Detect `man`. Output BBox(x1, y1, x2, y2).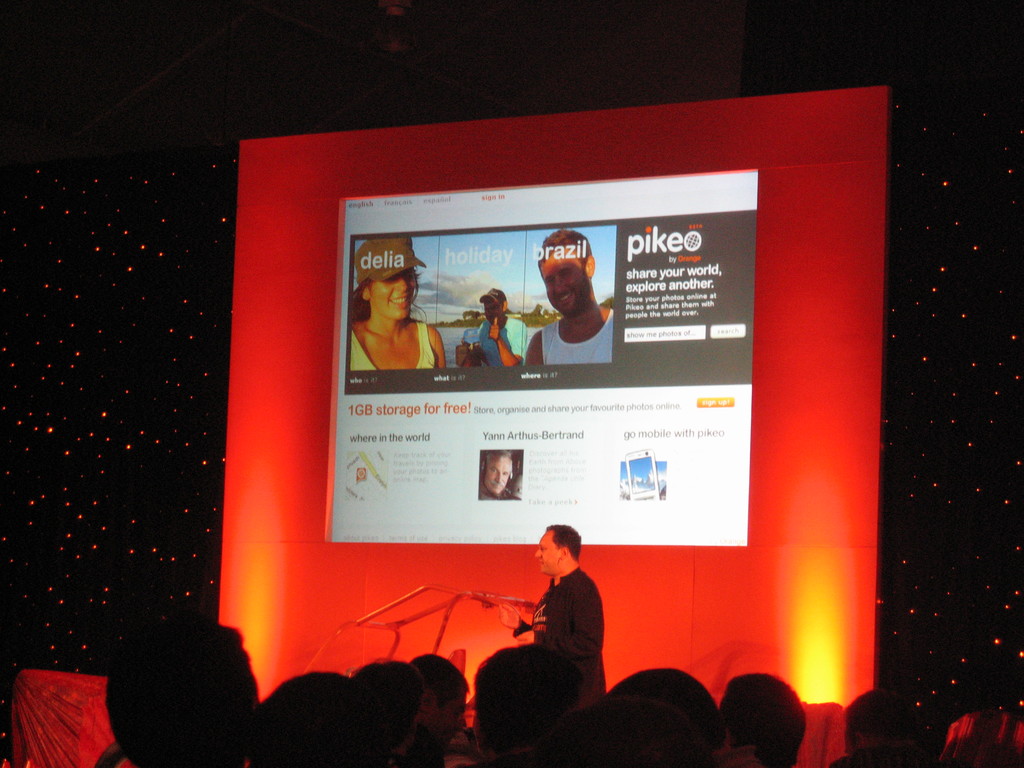
BBox(713, 671, 807, 767).
